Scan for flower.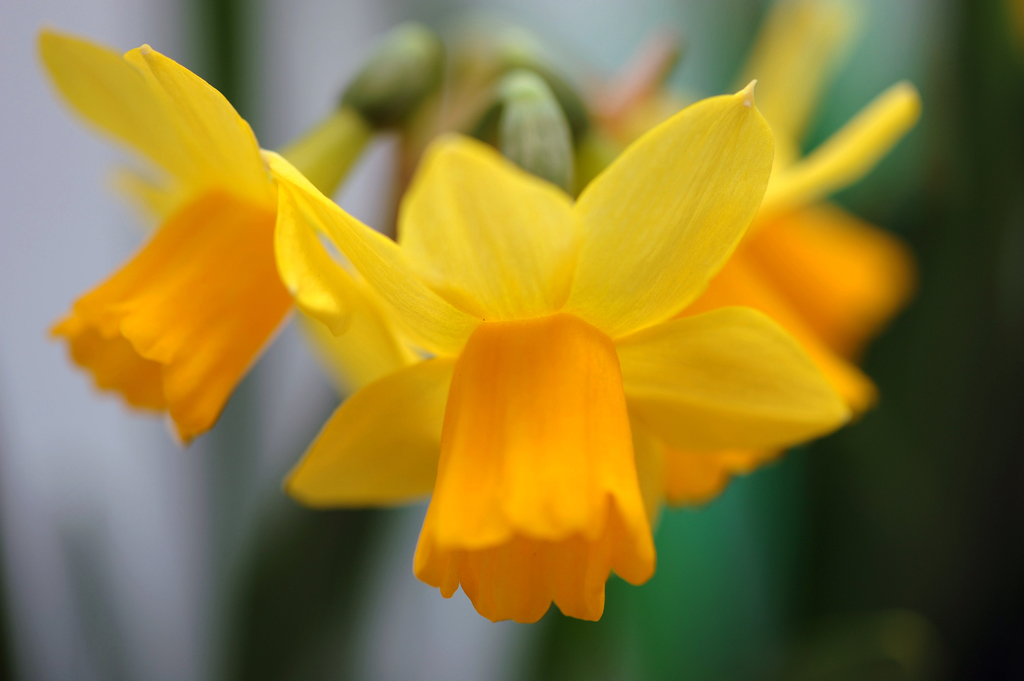
Scan result: (271,76,854,623).
